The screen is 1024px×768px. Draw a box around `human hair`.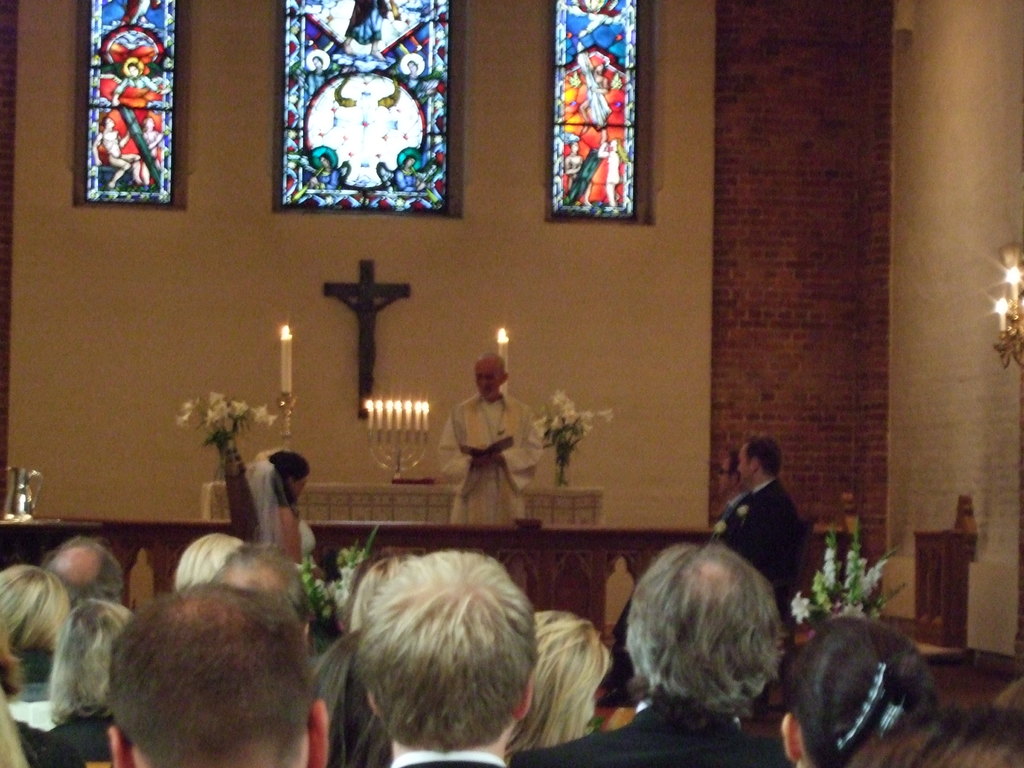
51, 598, 138, 723.
